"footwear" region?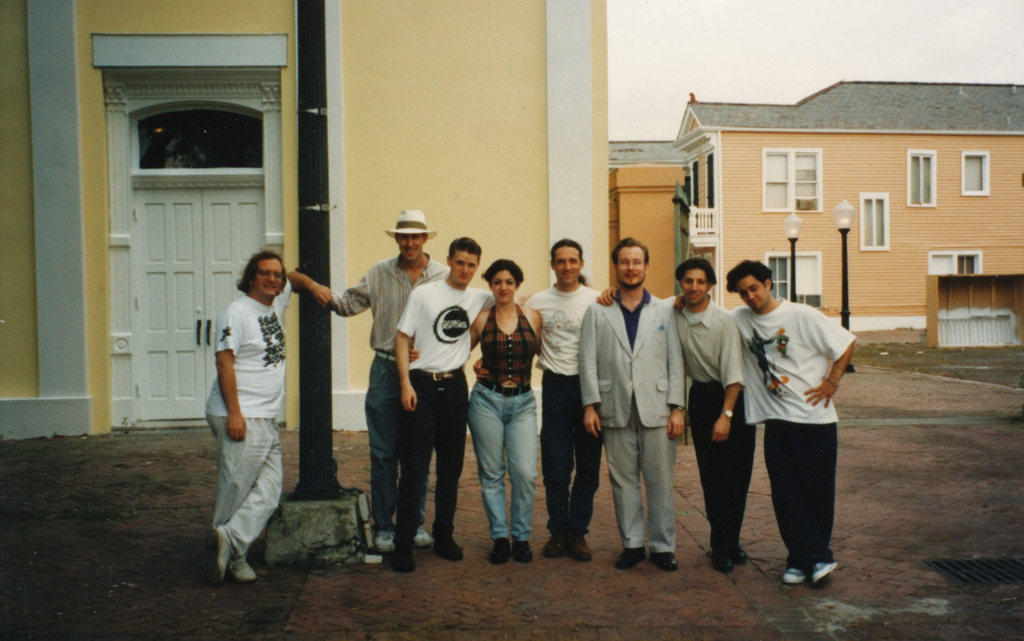
814, 551, 838, 581
